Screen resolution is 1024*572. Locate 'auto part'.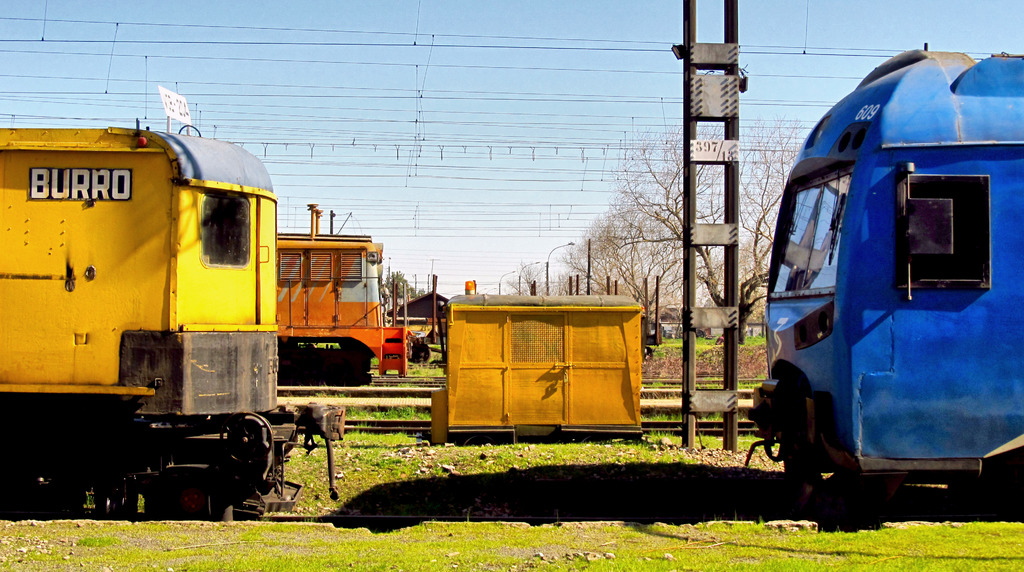
197,193,252,267.
